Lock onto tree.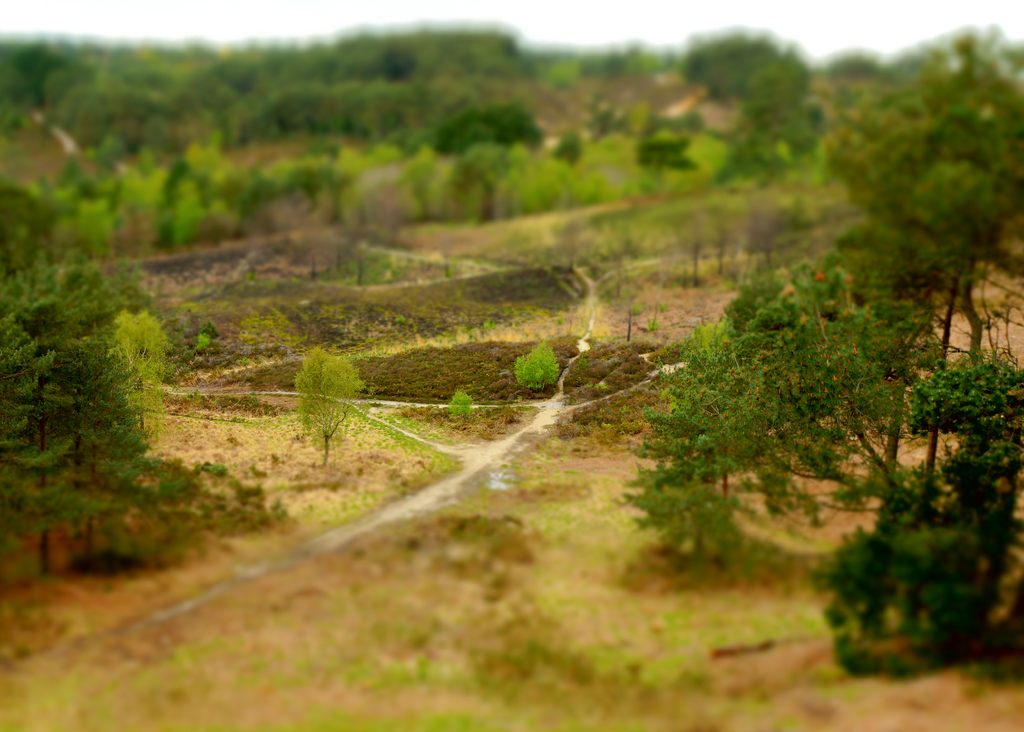
Locked: select_region(513, 348, 561, 393).
